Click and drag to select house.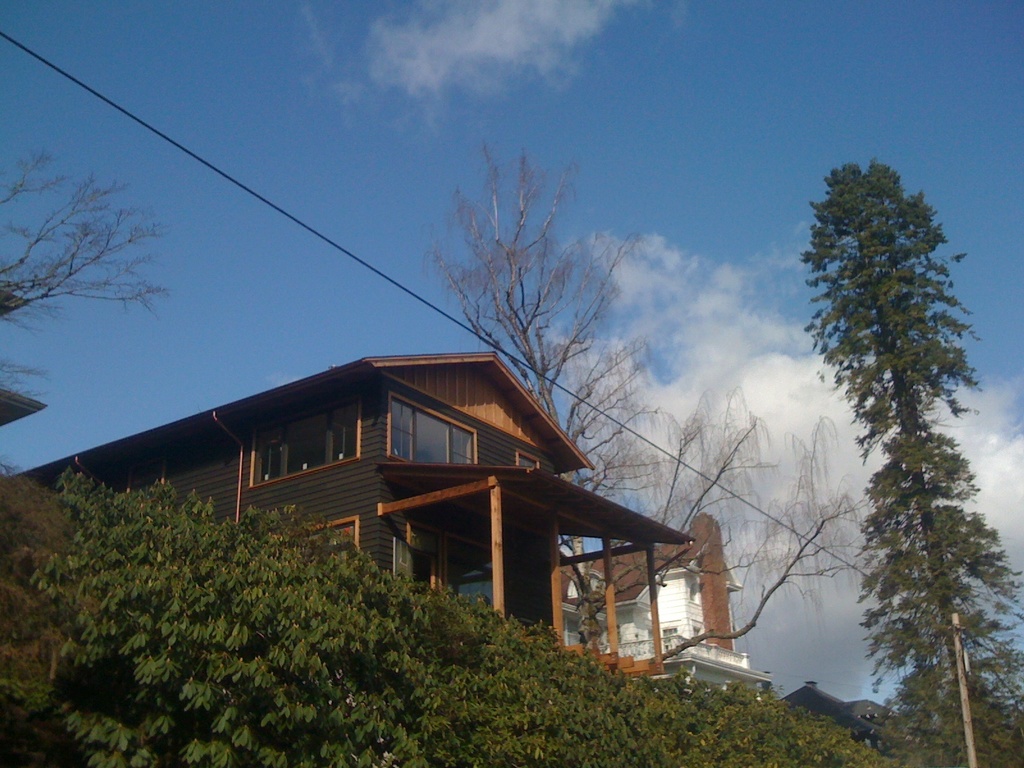
Selection: Rect(14, 352, 776, 700).
